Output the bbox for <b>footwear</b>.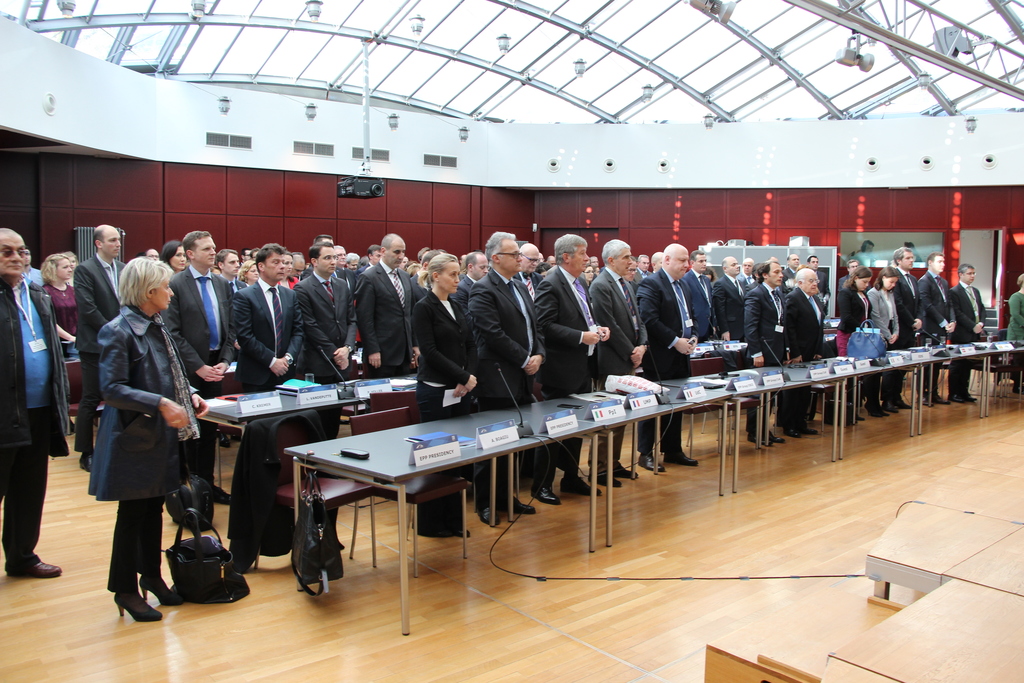
l=923, t=391, r=950, b=404.
